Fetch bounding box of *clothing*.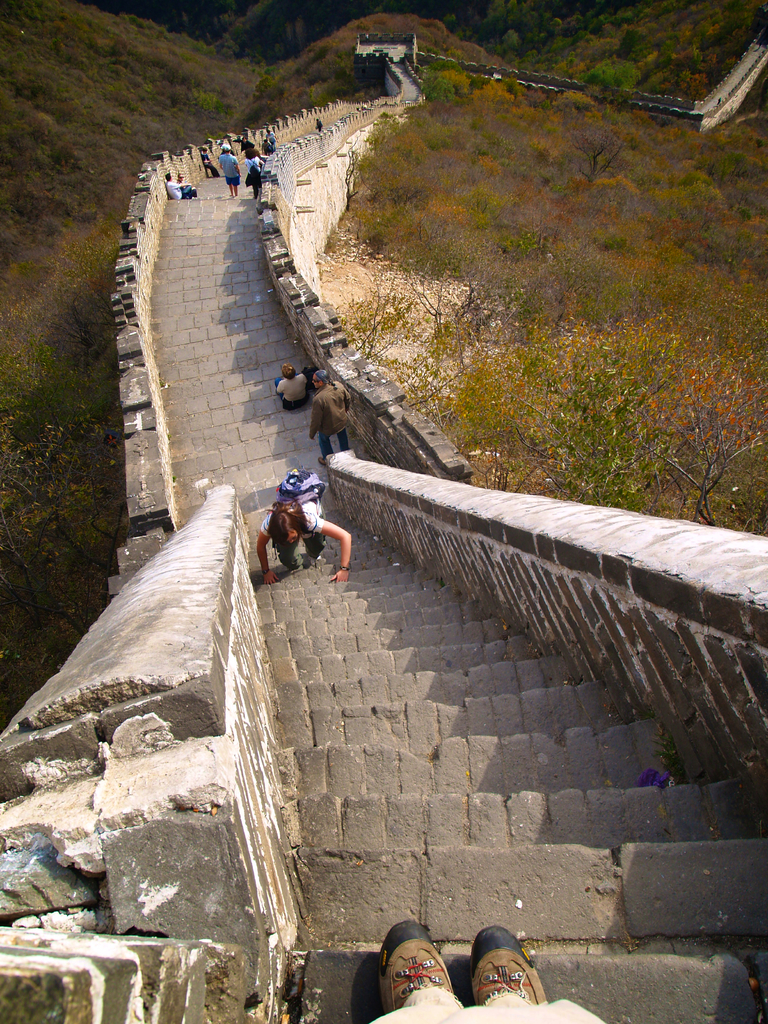
Bbox: <region>275, 378, 313, 402</region>.
